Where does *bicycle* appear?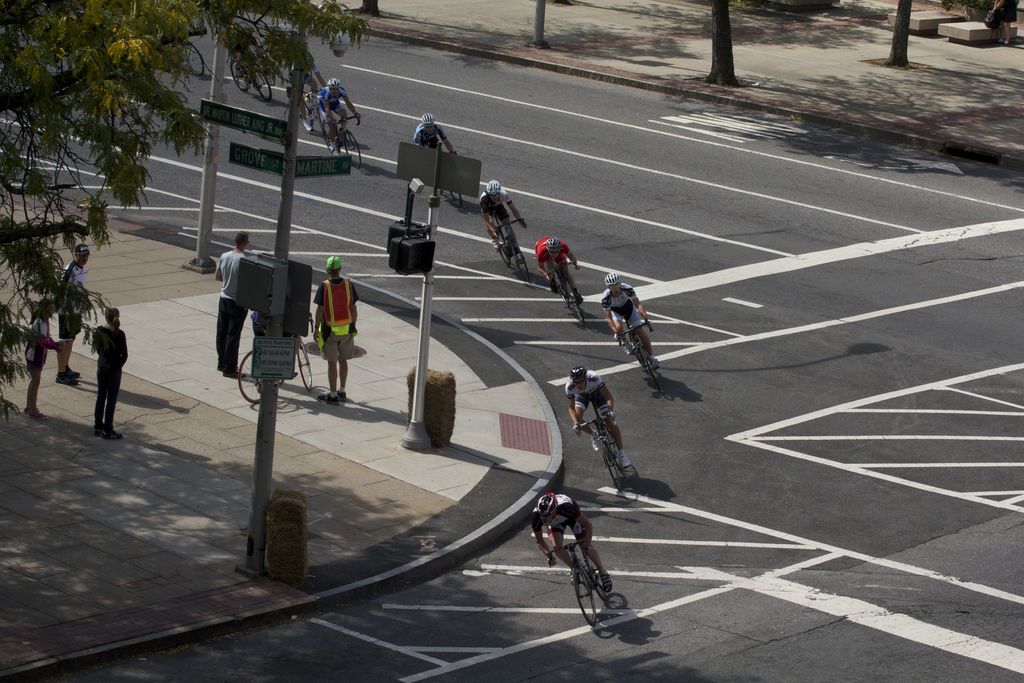
Appears at {"x1": 572, "y1": 411, "x2": 621, "y2": 495}.
